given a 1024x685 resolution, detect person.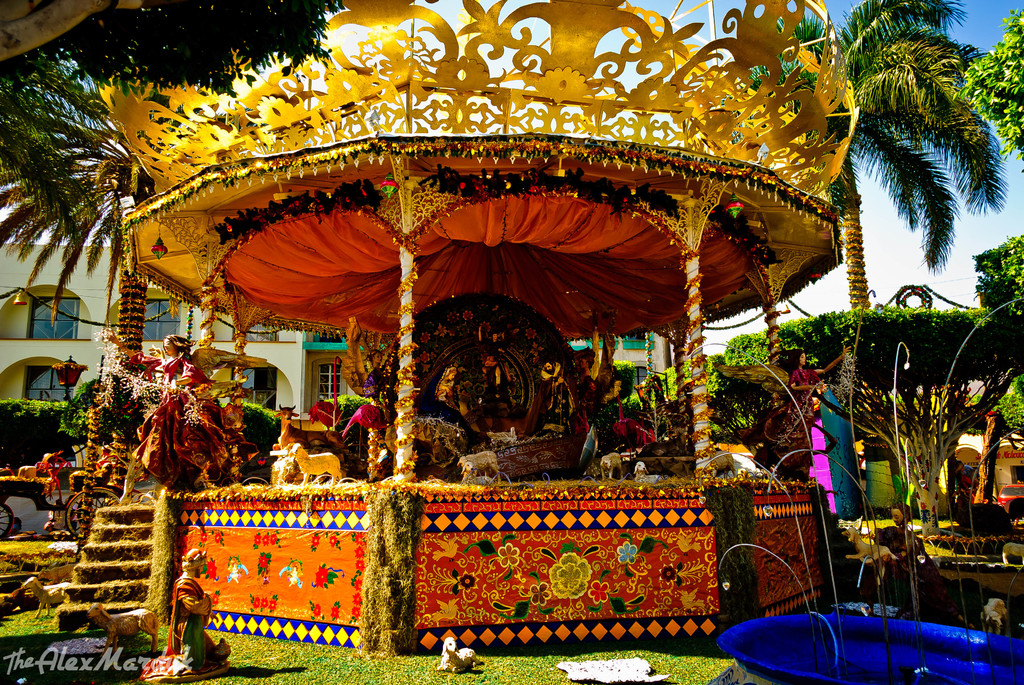
530 354 580 447.
